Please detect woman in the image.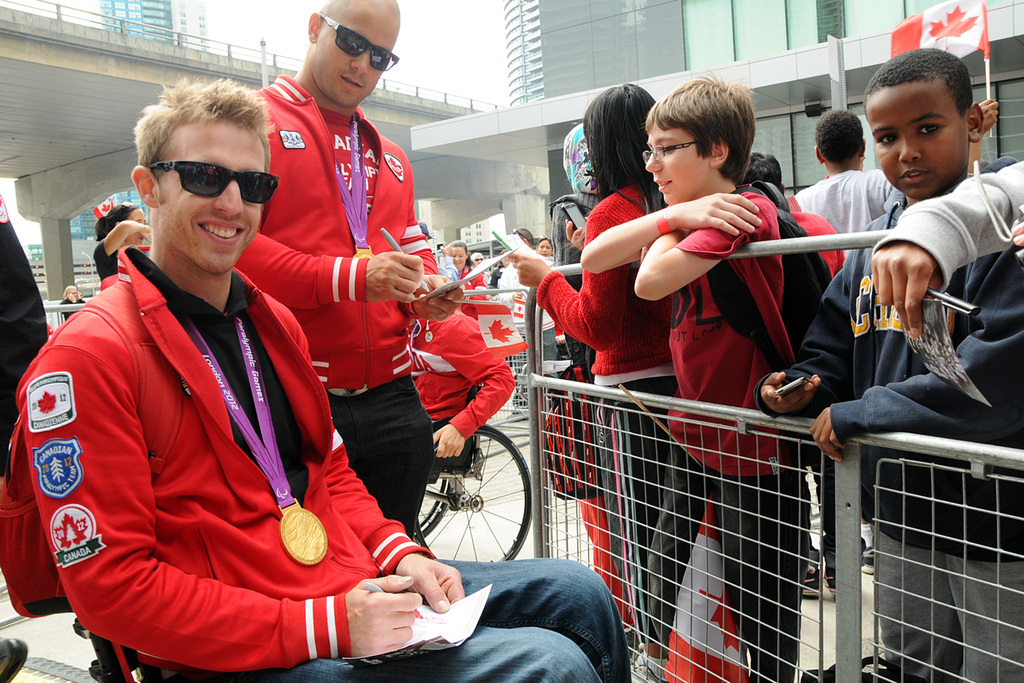
x1=472, y1=251, x2=486, y2=272.
